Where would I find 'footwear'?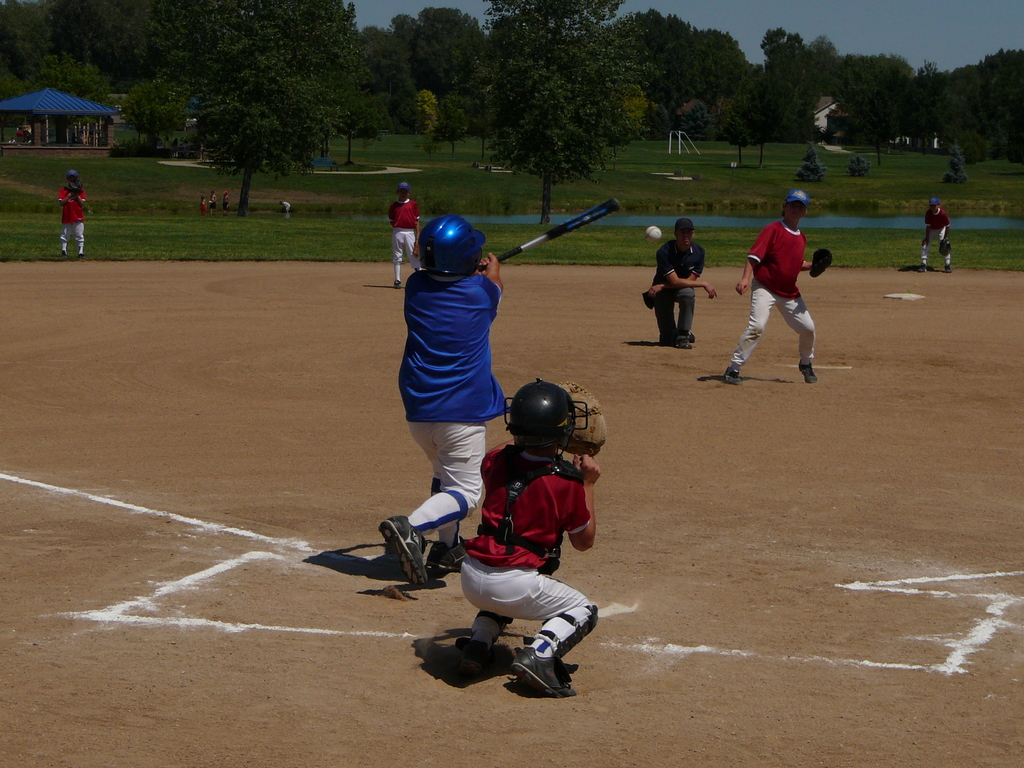
At <bbox>918, 263, 928, 274</bbox>.
